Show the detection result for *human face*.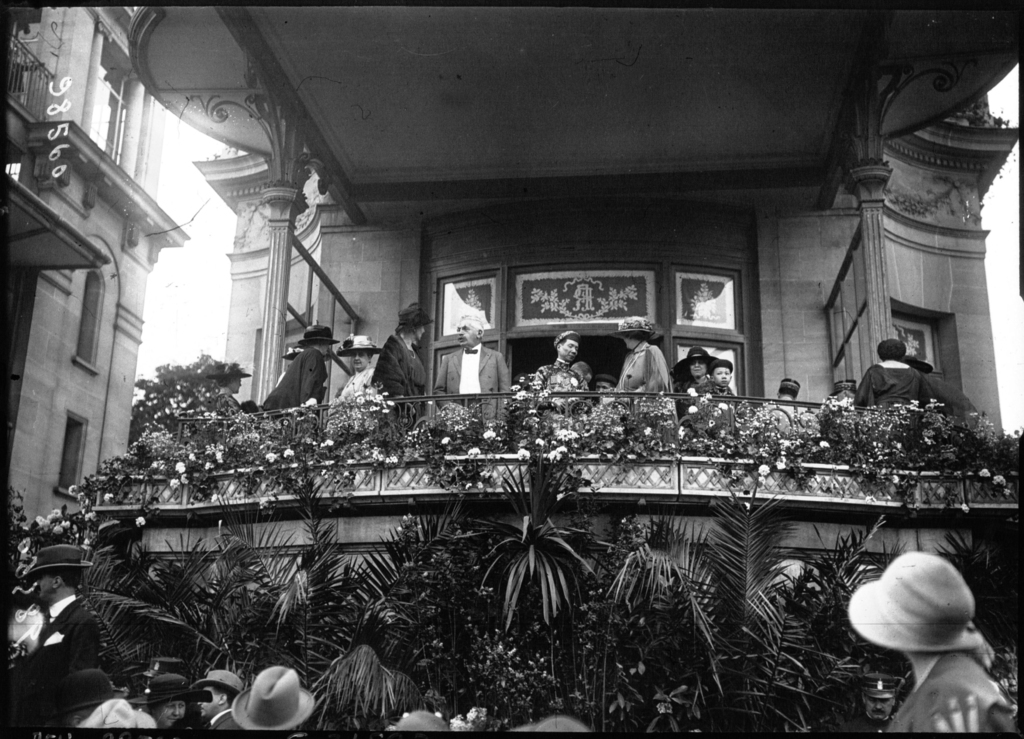
detection(342, 349, 369, 367).
